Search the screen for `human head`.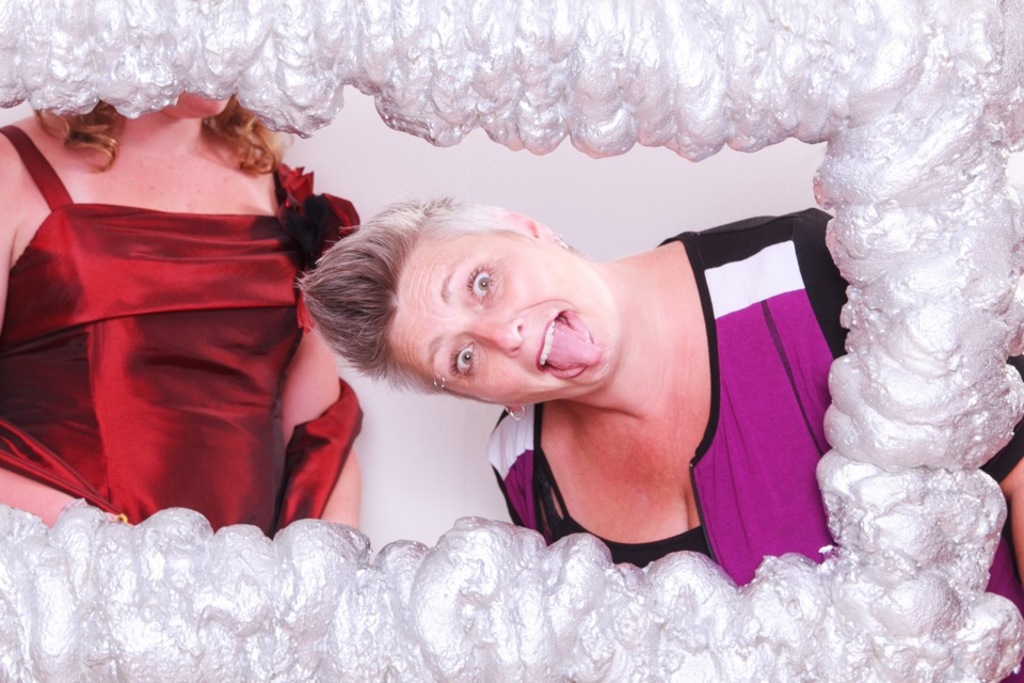
Found at <bbox>148, 92, 239, 122</bbox>.
